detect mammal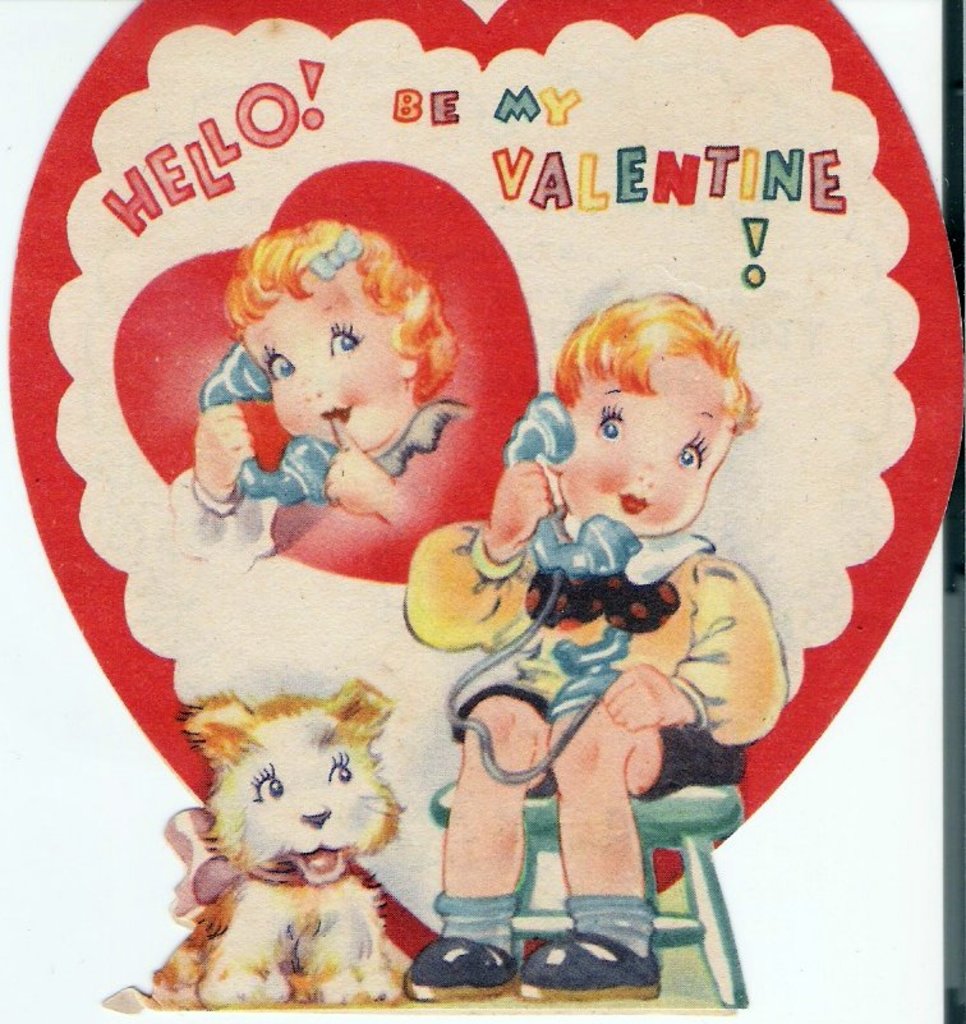
<region>161, 210, 489, 578</region>
